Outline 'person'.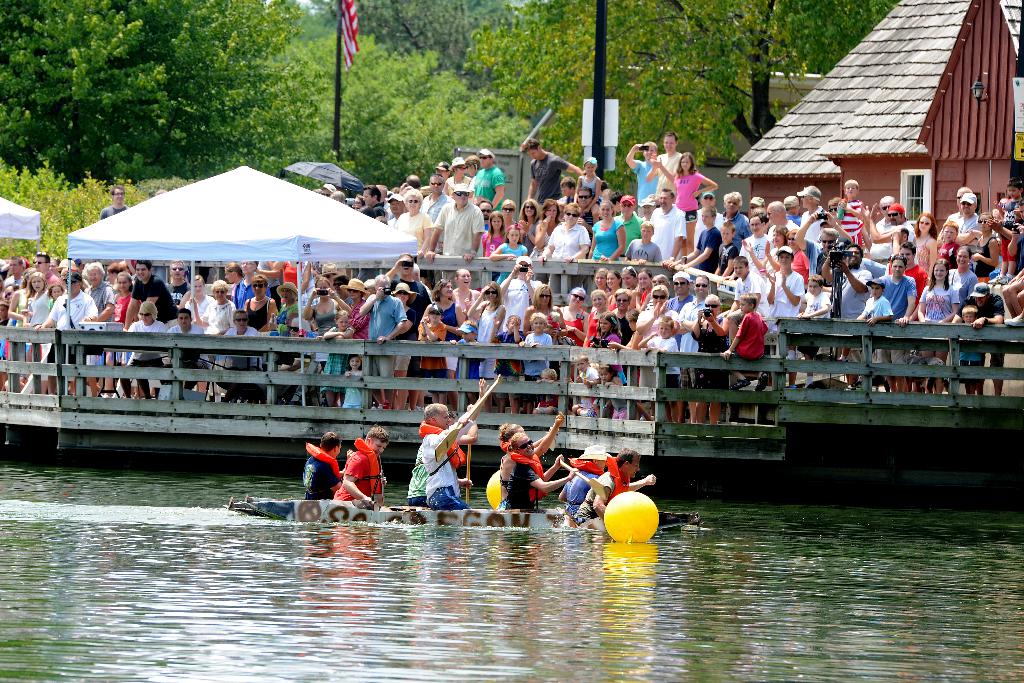
Outline: 214:311:261:392.
